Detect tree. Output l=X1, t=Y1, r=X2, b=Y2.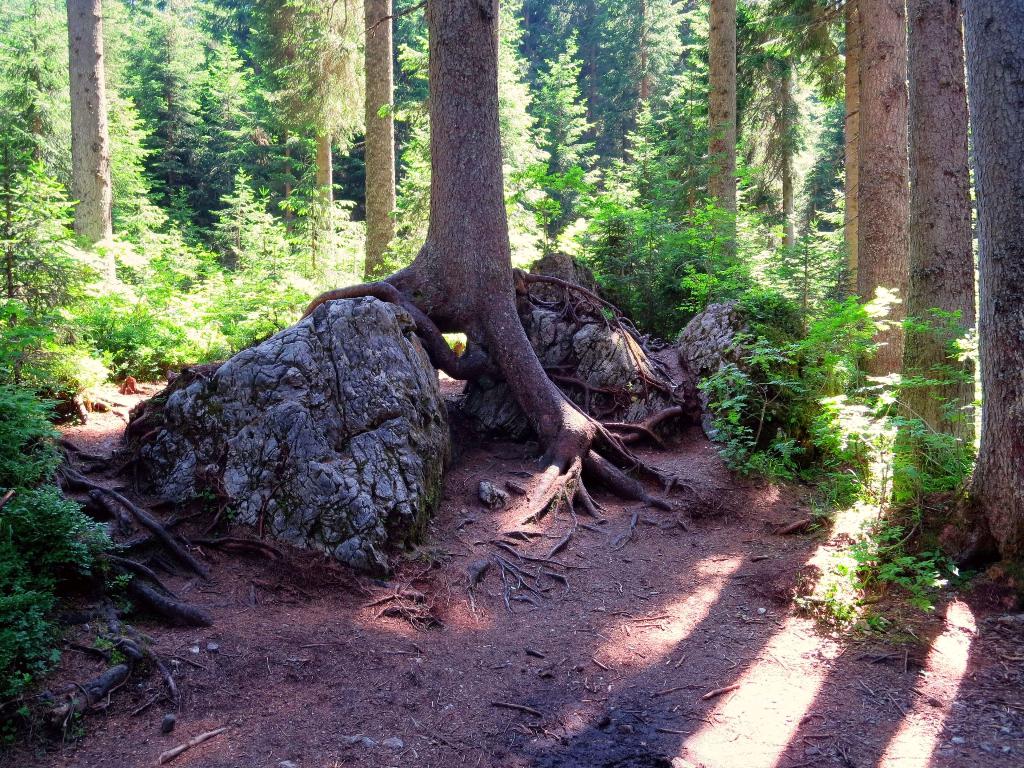
l=286, t=8, r=673, b=511.
